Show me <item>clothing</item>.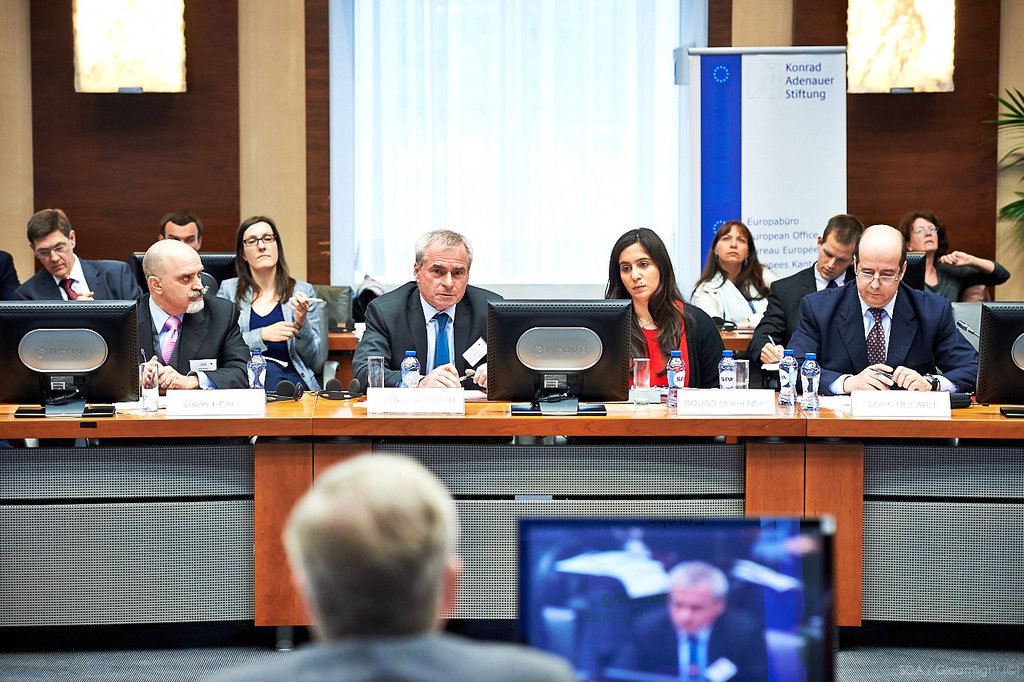
<item>clothing</item> is here: box=[692, 268, 783, 339].
